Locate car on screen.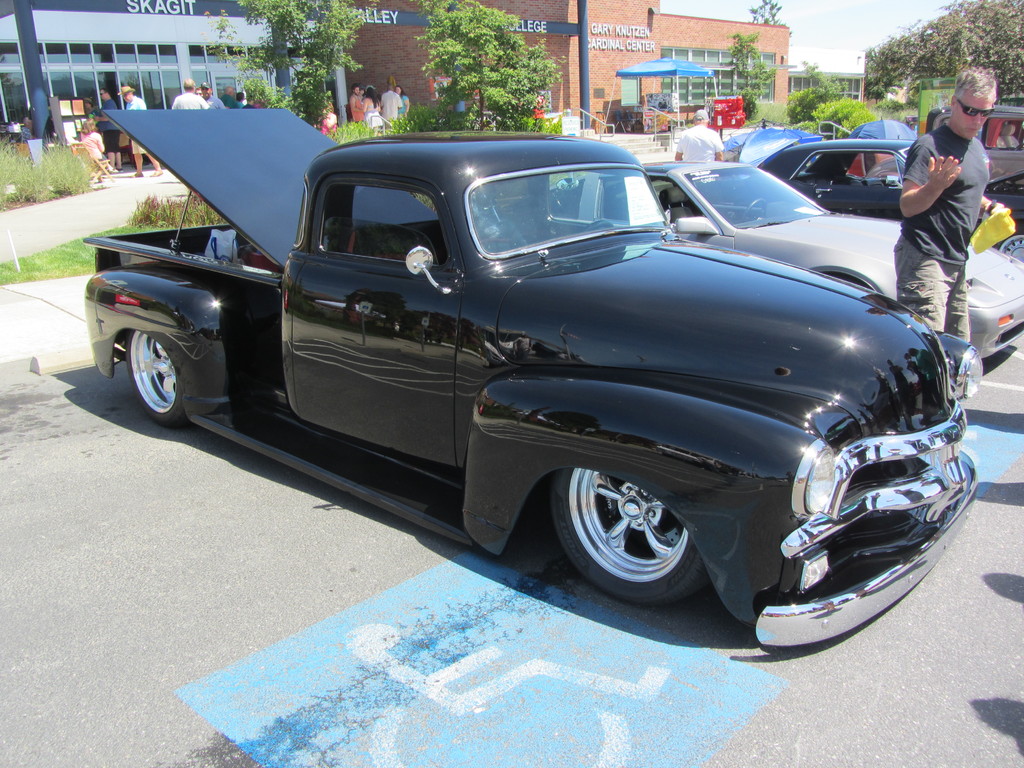
On screen at region(756, 140, 914, 220).
